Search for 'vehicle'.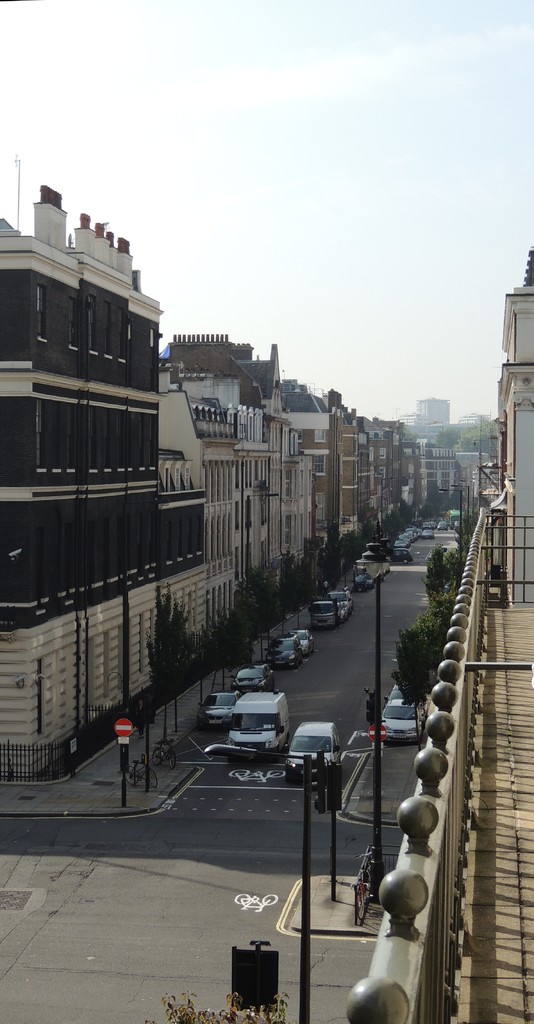
Found at <region>314, 596, 346, 626</region>.
